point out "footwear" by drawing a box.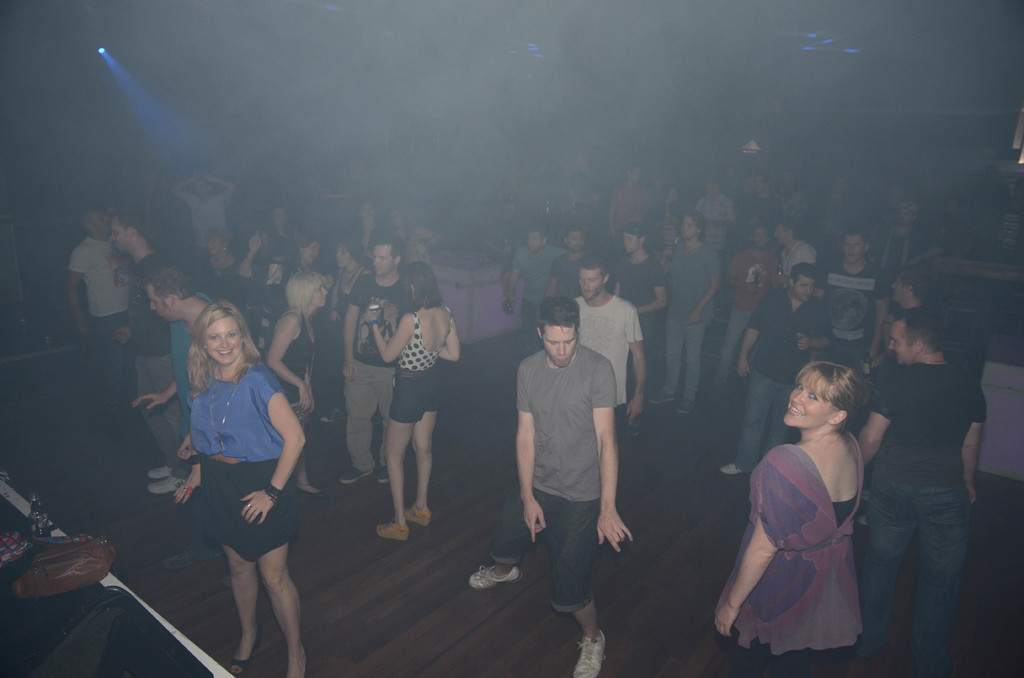
x1=404 y1=506 x2=431 y2=528.
